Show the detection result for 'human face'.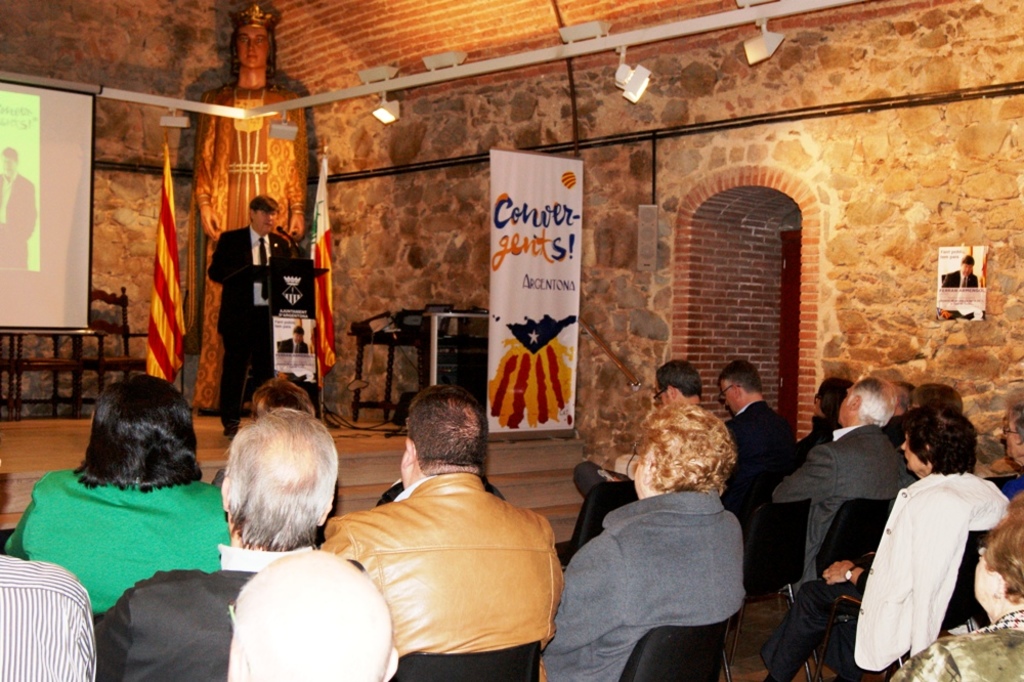
crop(974, 555, 997, 601).
